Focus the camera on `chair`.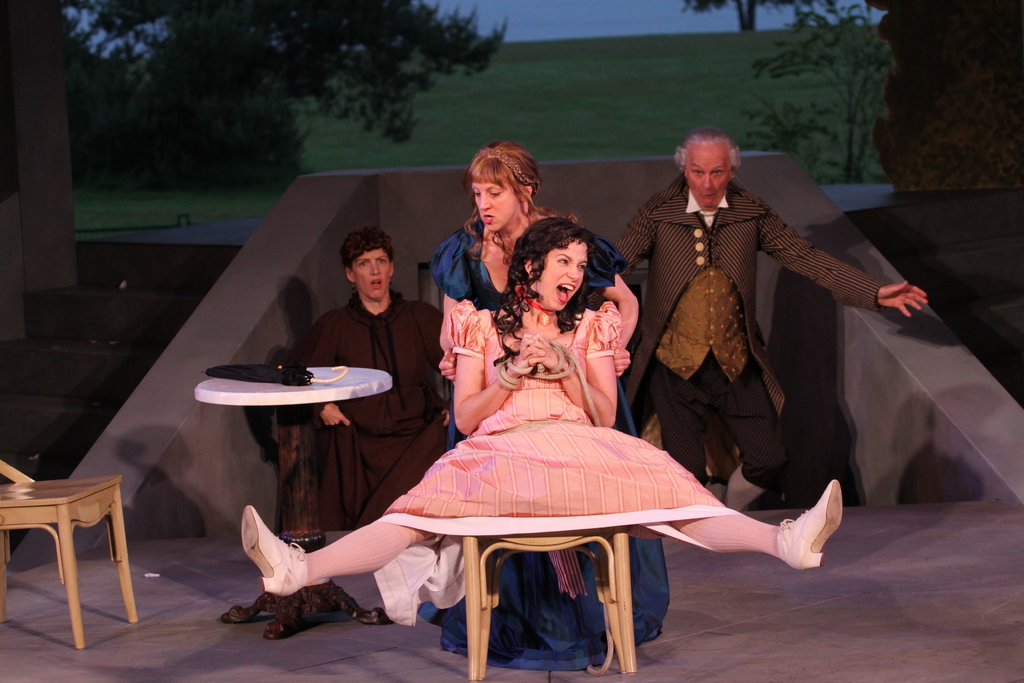
Focus region: {"x1": 0, "y1": 436, "x2": 142, "y2": 648}.
